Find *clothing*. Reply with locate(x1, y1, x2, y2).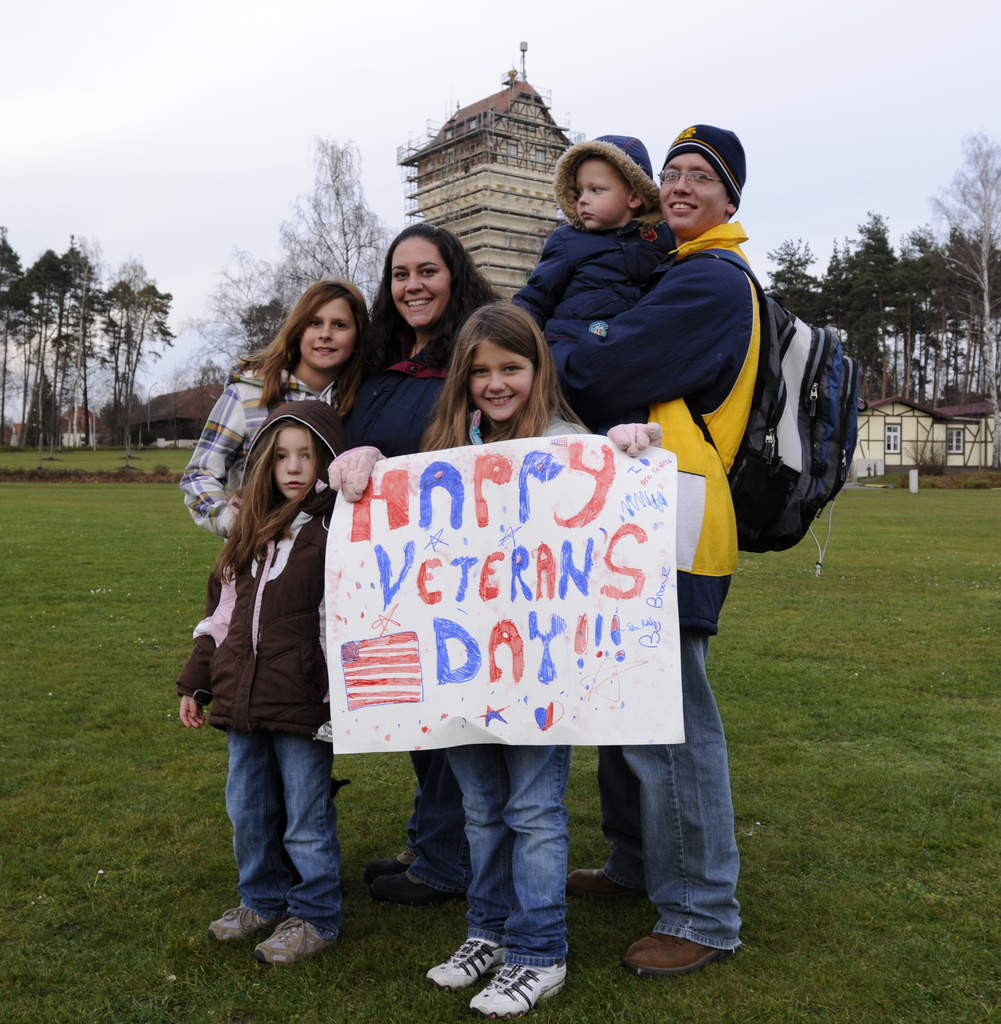
locate(336, 323, 469, 863).
